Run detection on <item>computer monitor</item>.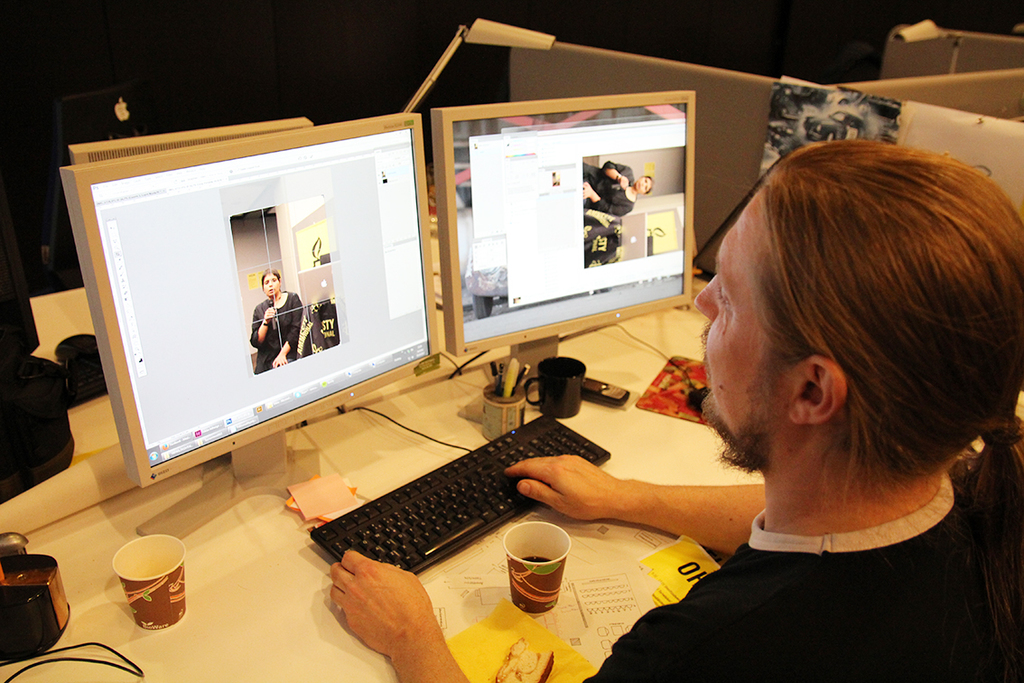
Result: l=79, t=133, r=449, b=512.
